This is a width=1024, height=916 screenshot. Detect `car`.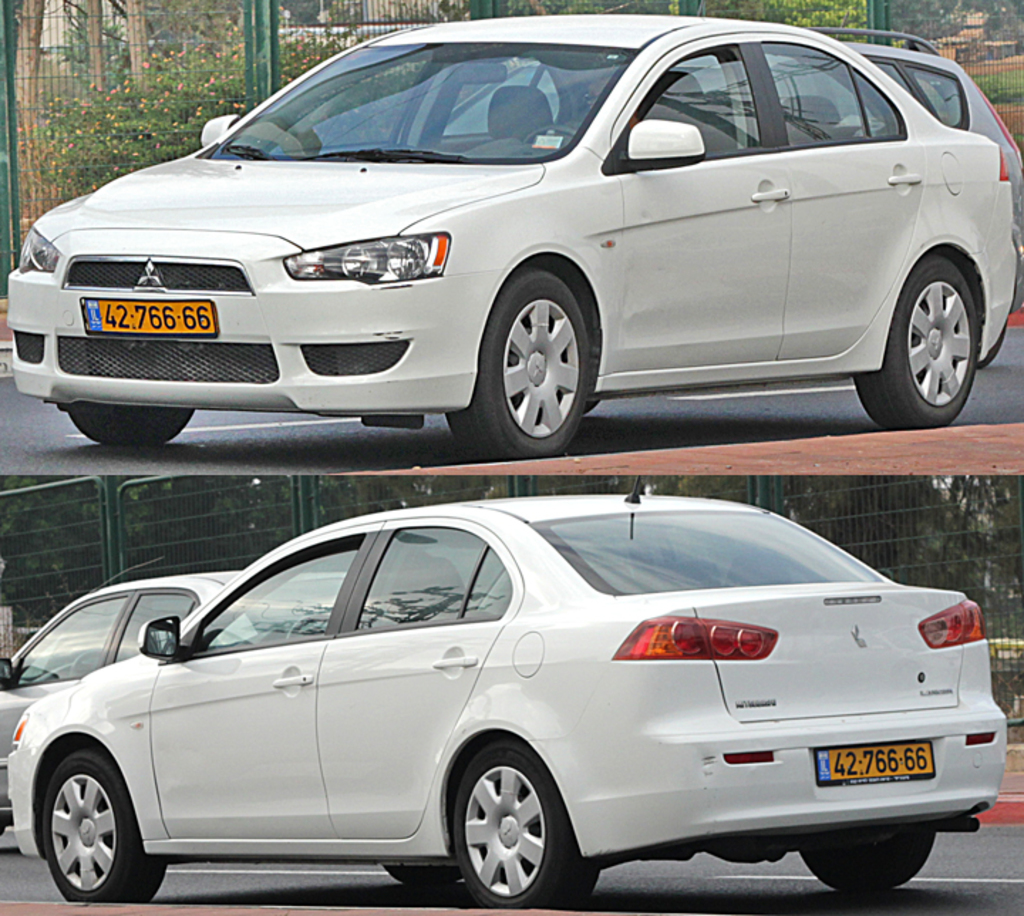
[left=442, top=0, right=1023, bottom=370].
